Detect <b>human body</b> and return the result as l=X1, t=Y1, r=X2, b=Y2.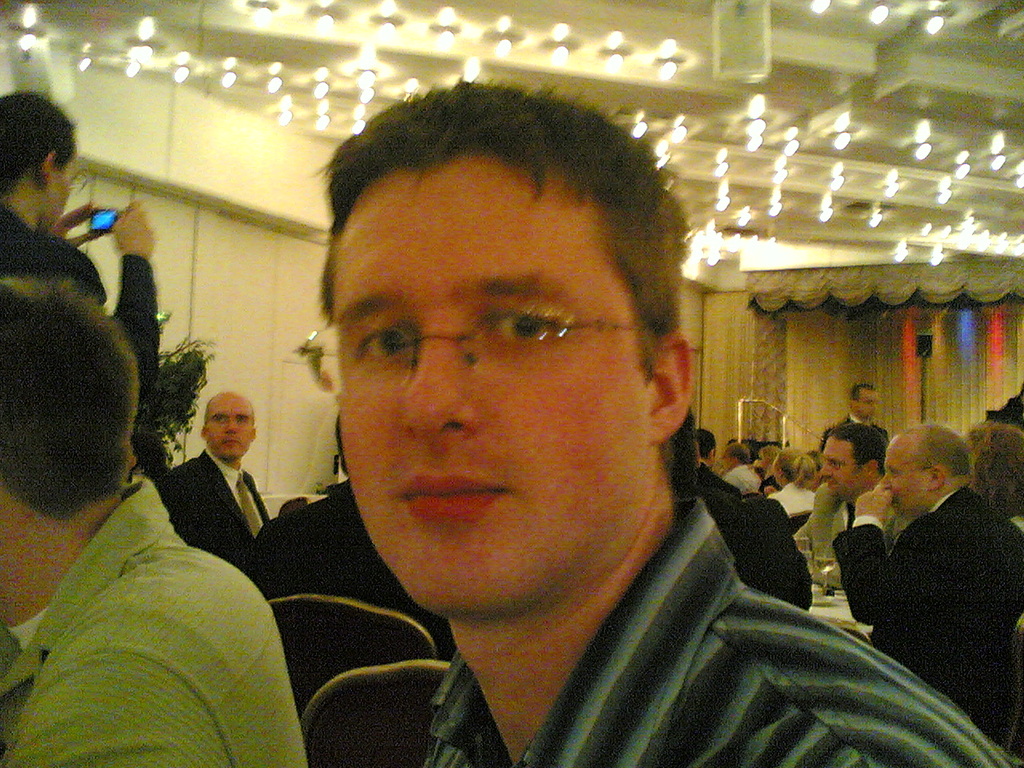
l=842, t=380, r=885, b=430.
